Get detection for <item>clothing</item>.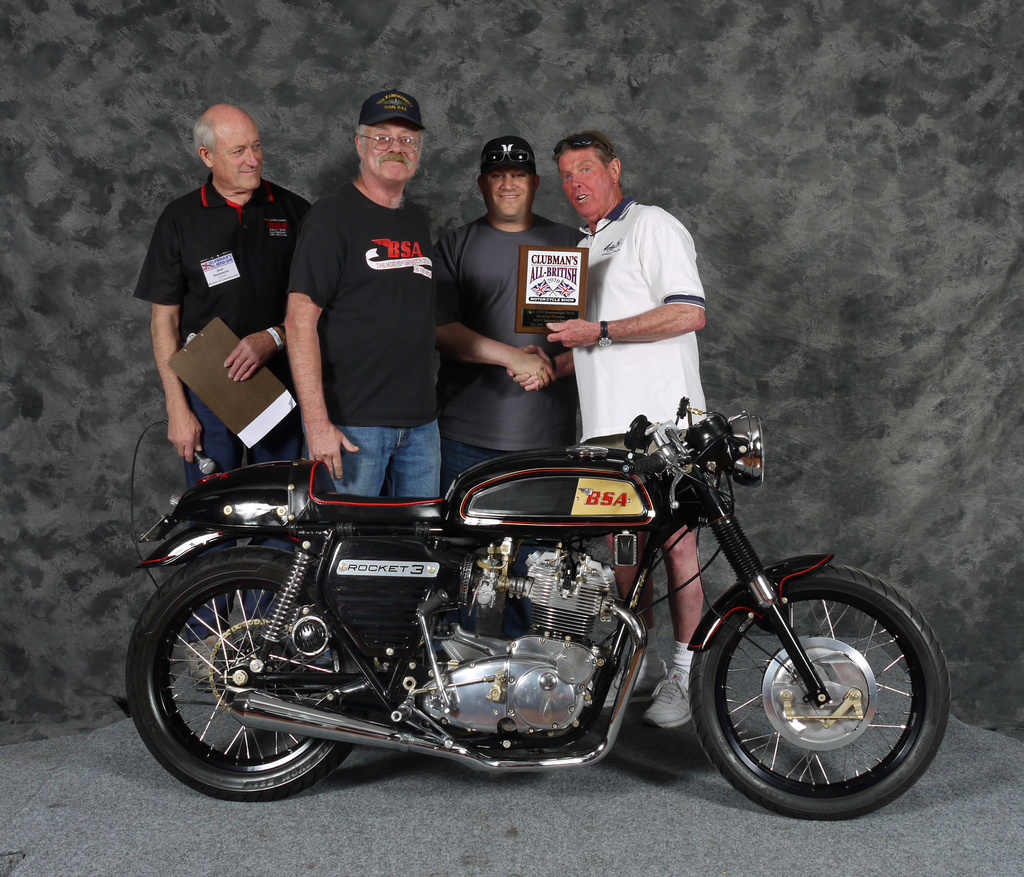
Detection: 283:179:441:494.
